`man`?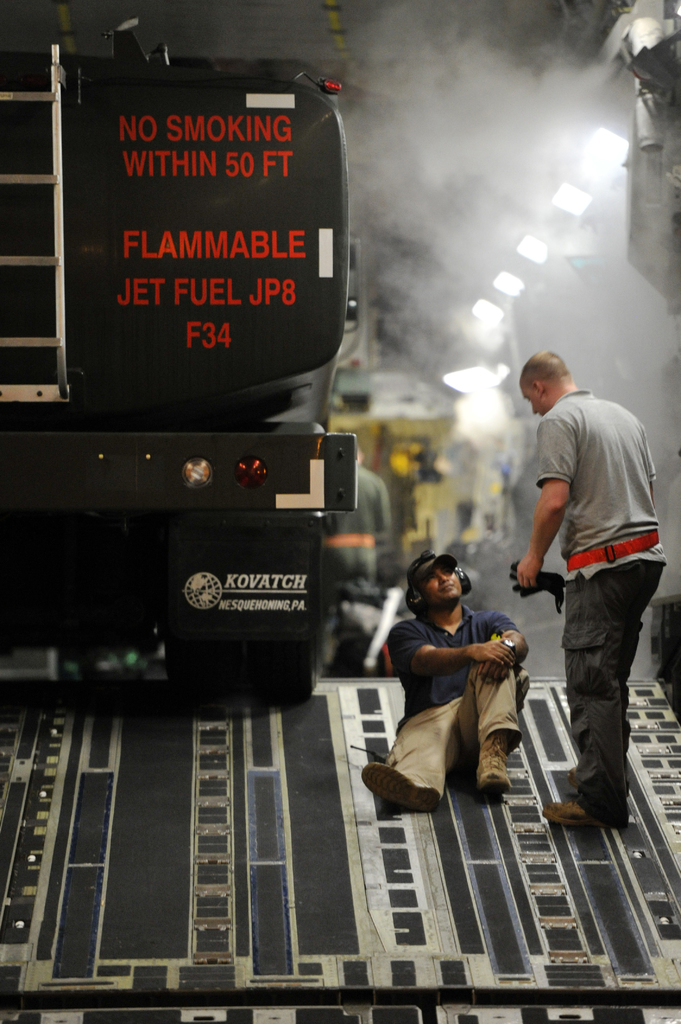
locate(311, 442, 391, 627)
